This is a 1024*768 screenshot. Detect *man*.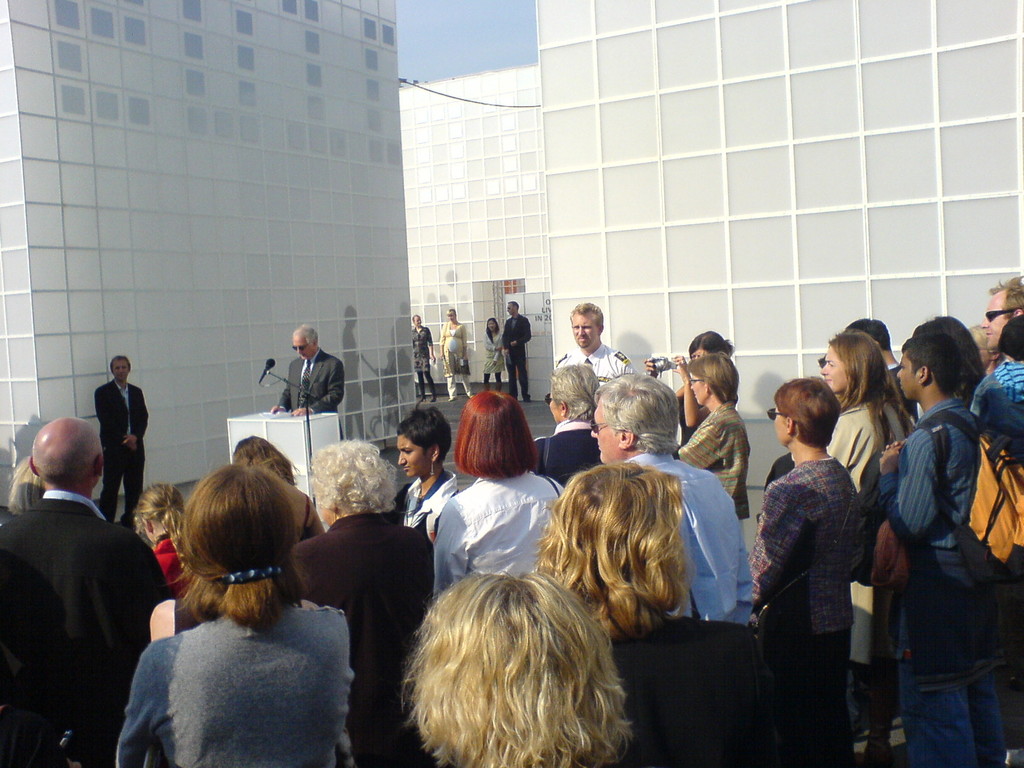
rect(552, 303, 632, 381).
